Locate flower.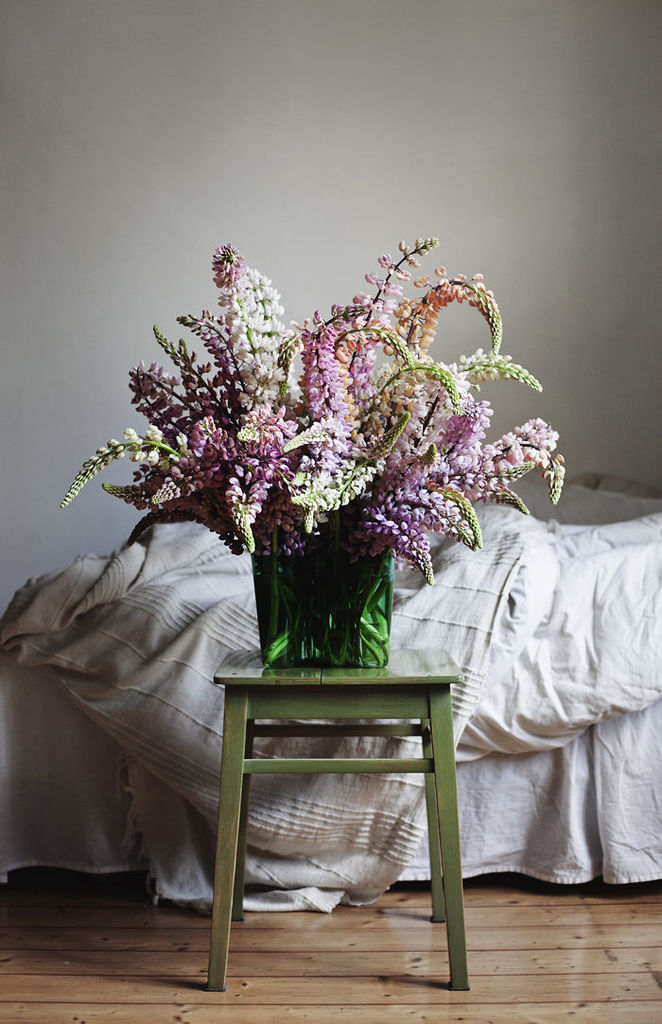
Bounding box: bbox(223, 269, 287, 355).
